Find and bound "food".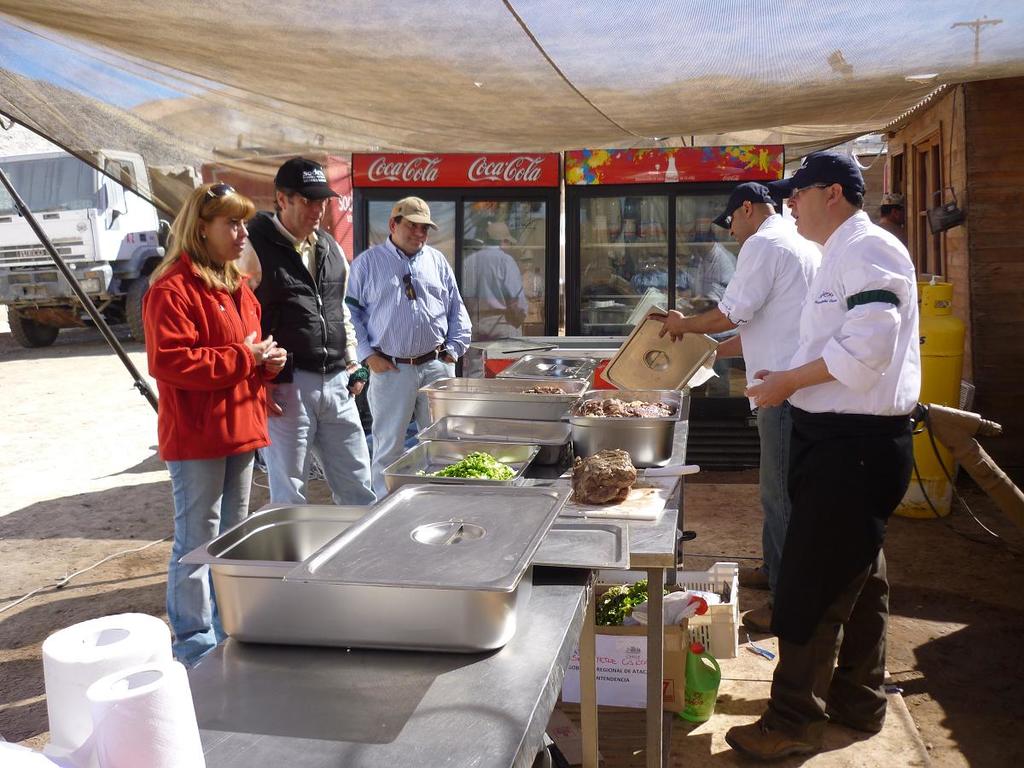
Bound: l=525, t=380, r=570, b=398.
